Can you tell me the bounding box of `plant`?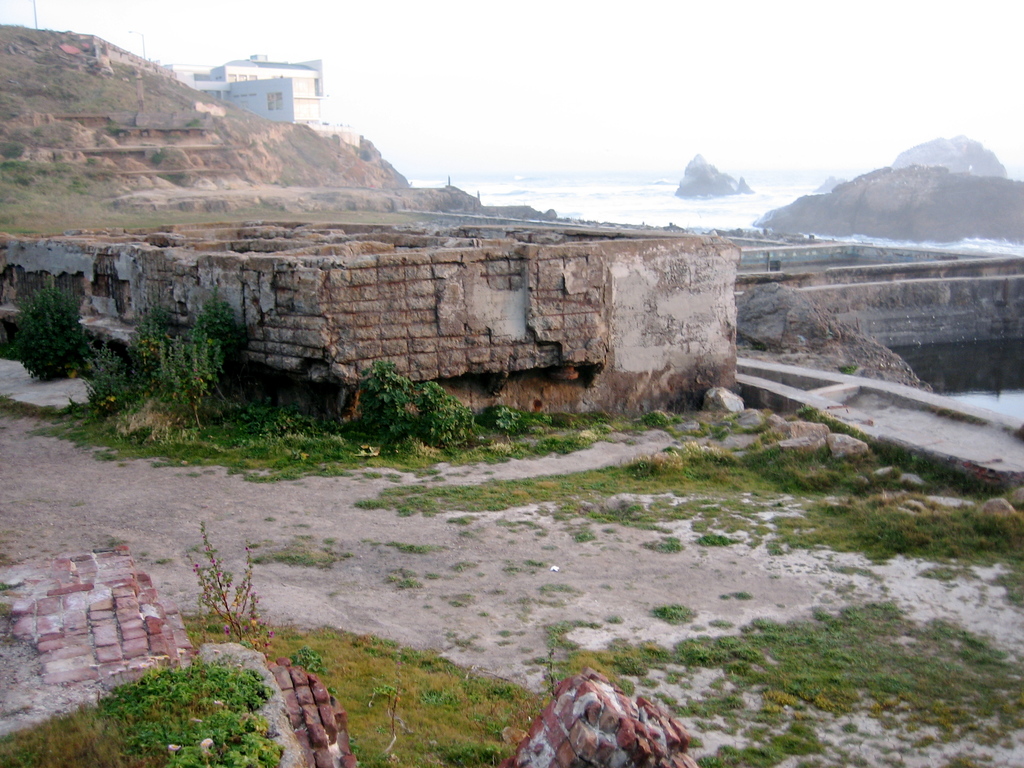
x1=483, y1=398, x2=548, y2=434.
